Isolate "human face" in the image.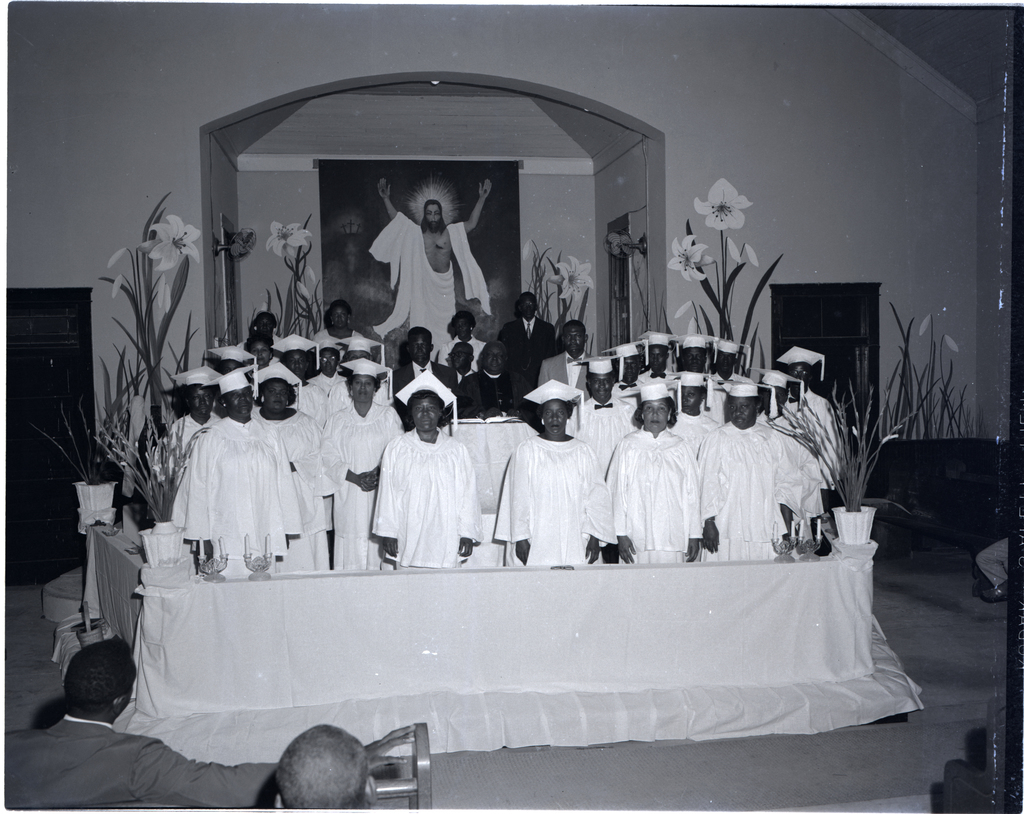
Isolated region: 280:350:305:372.
